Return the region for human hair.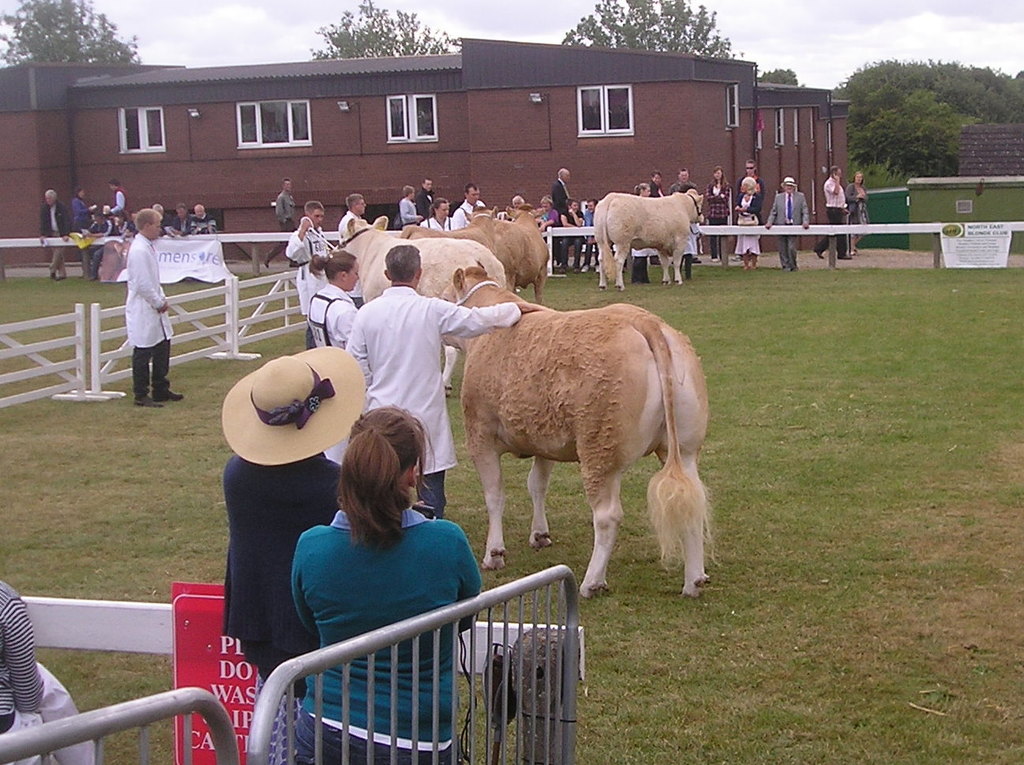
(left=564, top=196, right=581, bottom=209).
